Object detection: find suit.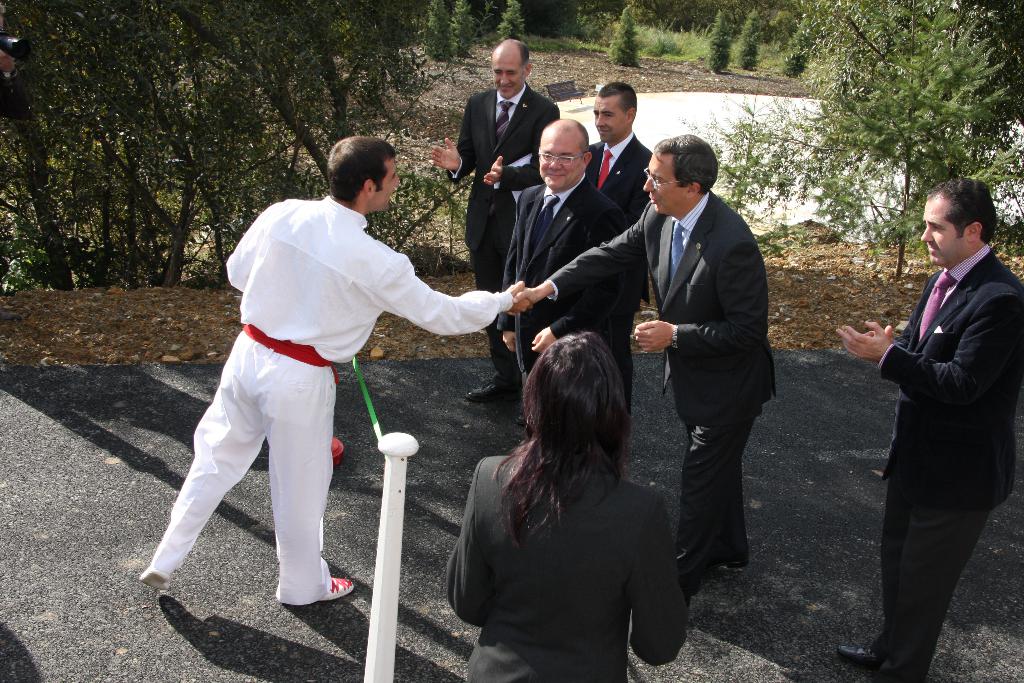
{"left": 546, "top": 193, "right": 782, "bottom": 584}.
